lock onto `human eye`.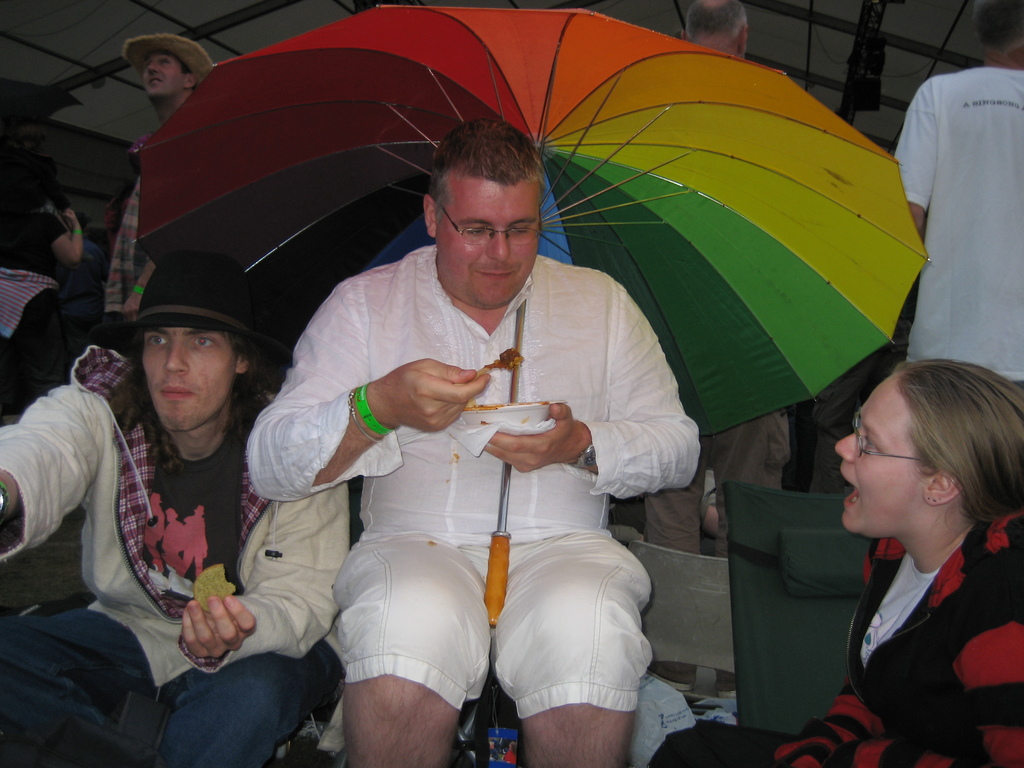
Locked: x1=193, y1=332, x2=221, y2=353.
